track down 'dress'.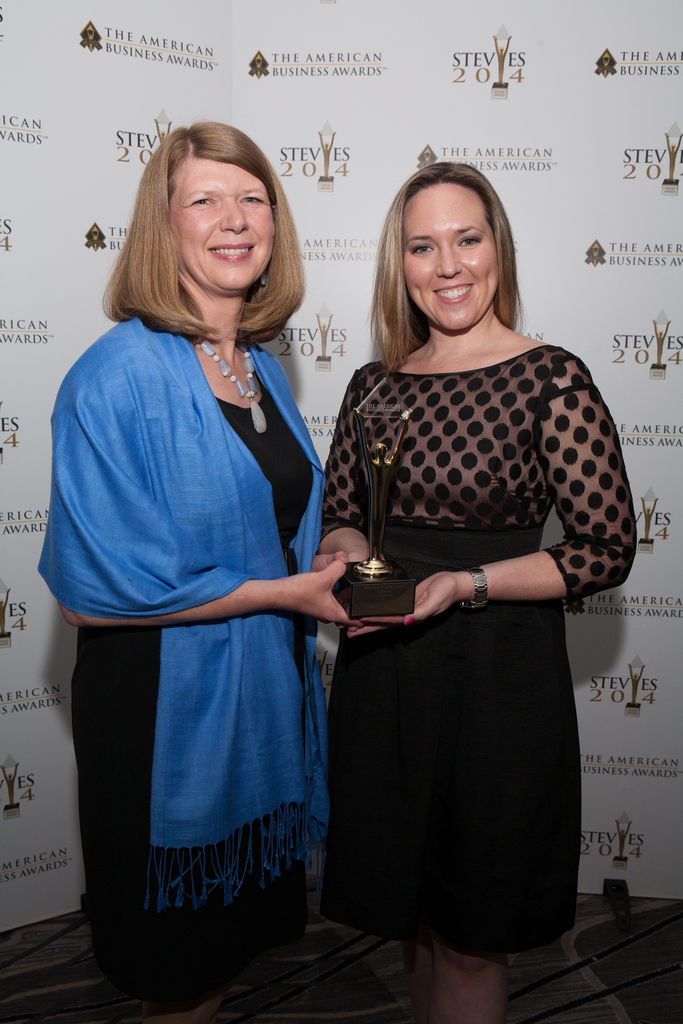
Tracked to {"x1": 68, "y1": 396, "x2": 311, "y2": 1015}.
